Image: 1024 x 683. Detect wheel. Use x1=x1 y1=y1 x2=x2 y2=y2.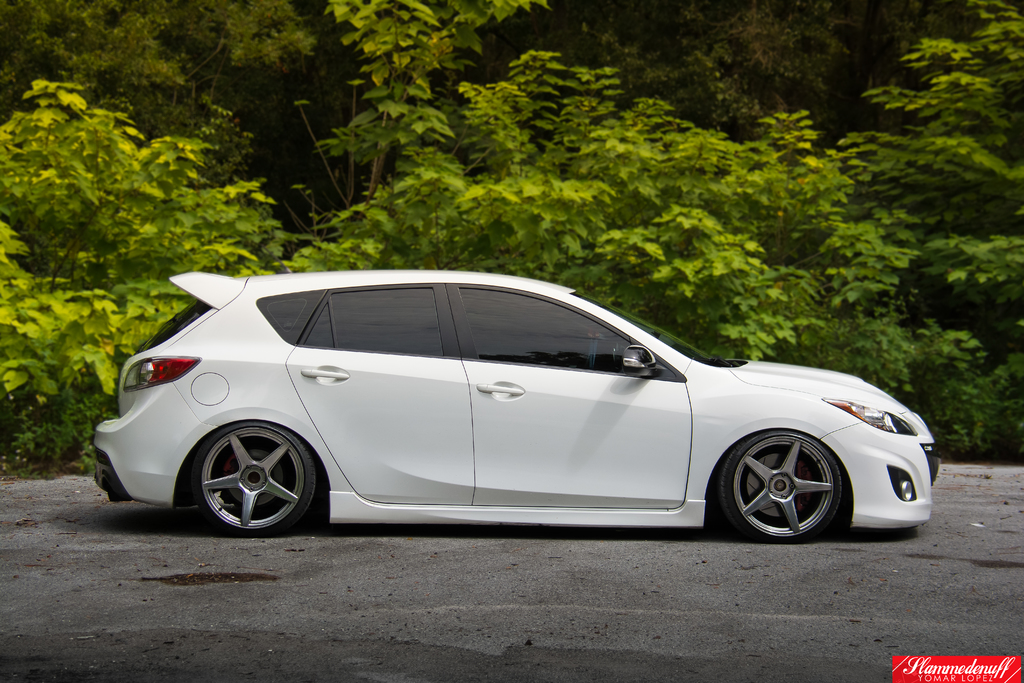
x1=717 y1=428 x2=842 y2=543.
